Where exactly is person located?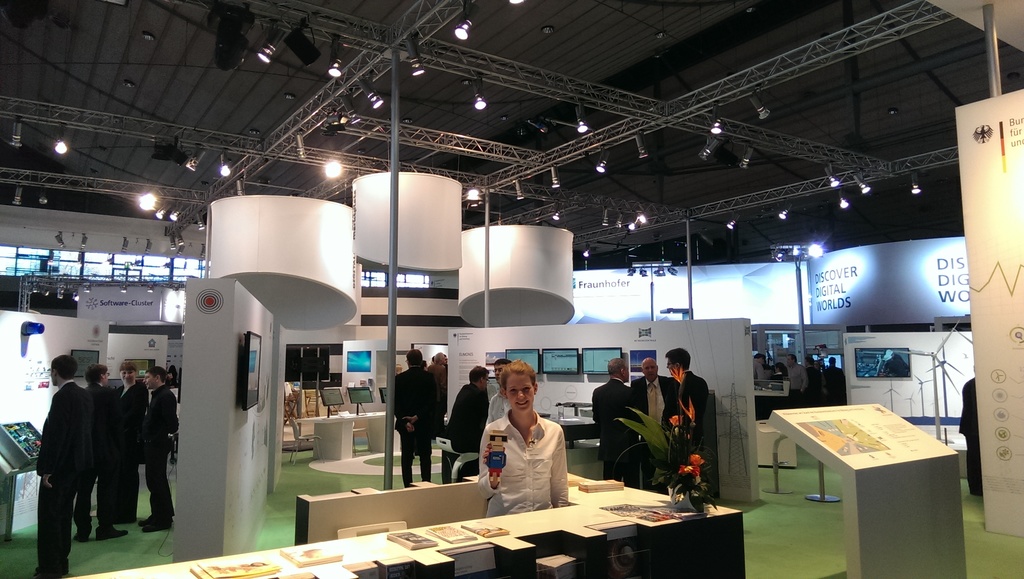
Its bounding box is region(138, 368, 179, 536).
